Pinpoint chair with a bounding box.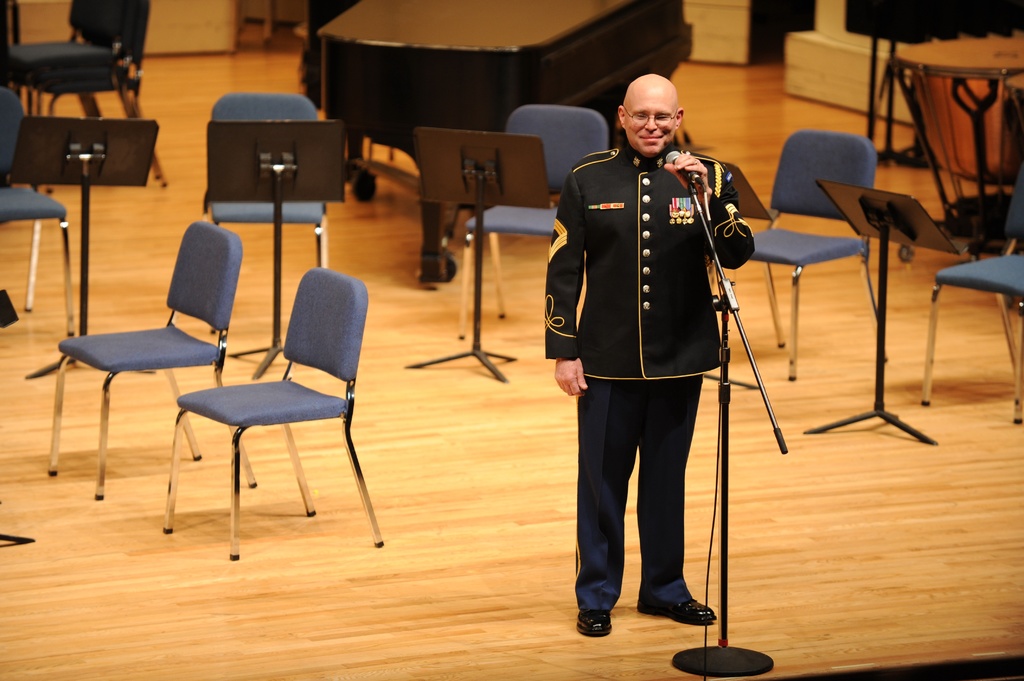
<box>0,83,80,337</box>.
